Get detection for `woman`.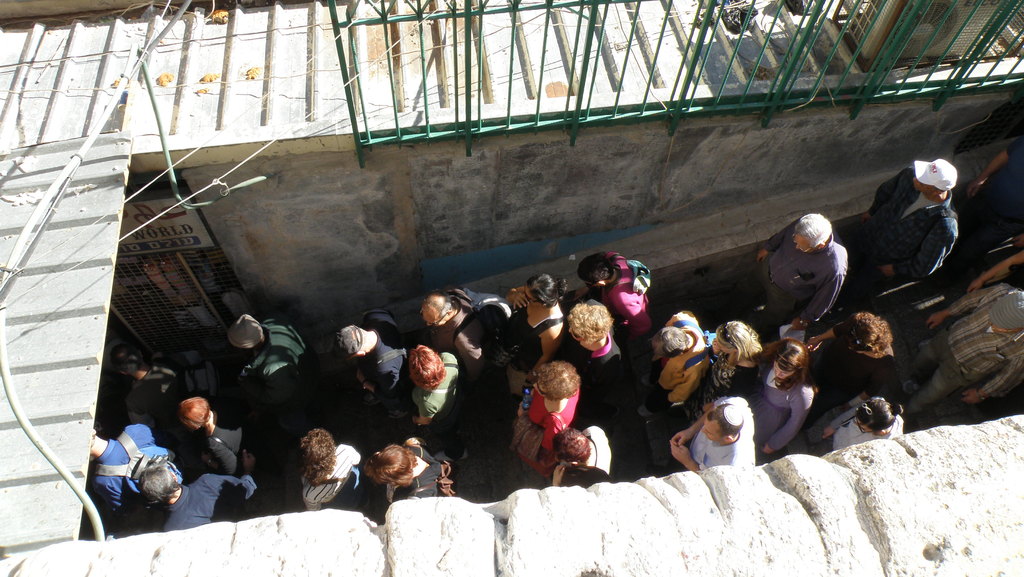
Detection: crop(689, 324, 763, 422).
